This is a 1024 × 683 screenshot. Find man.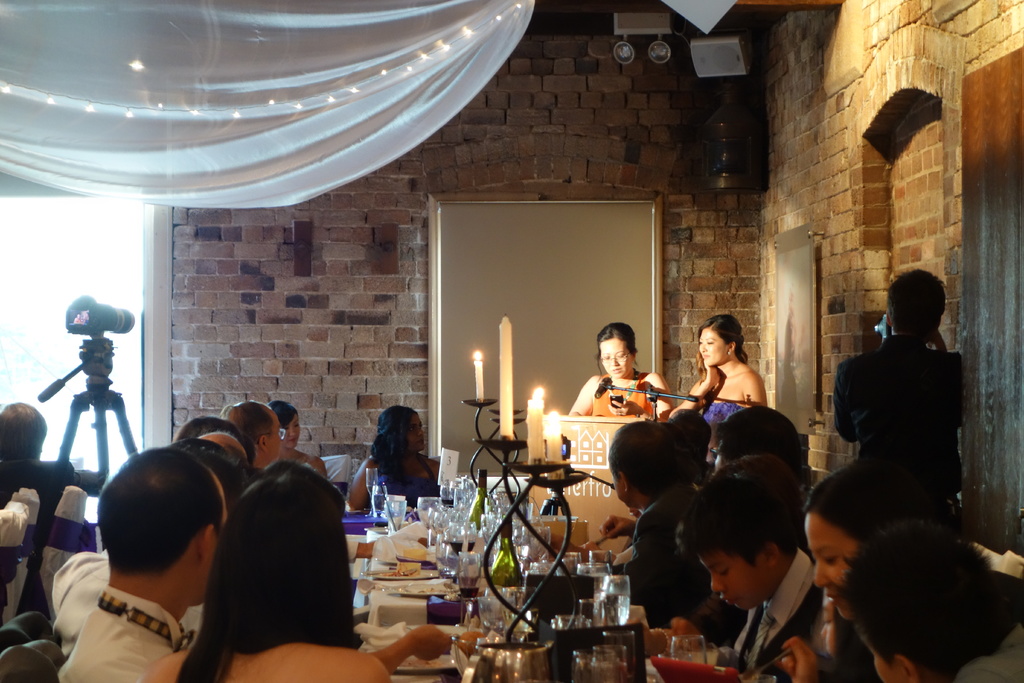
Bounding box: 0:403:87:514.
